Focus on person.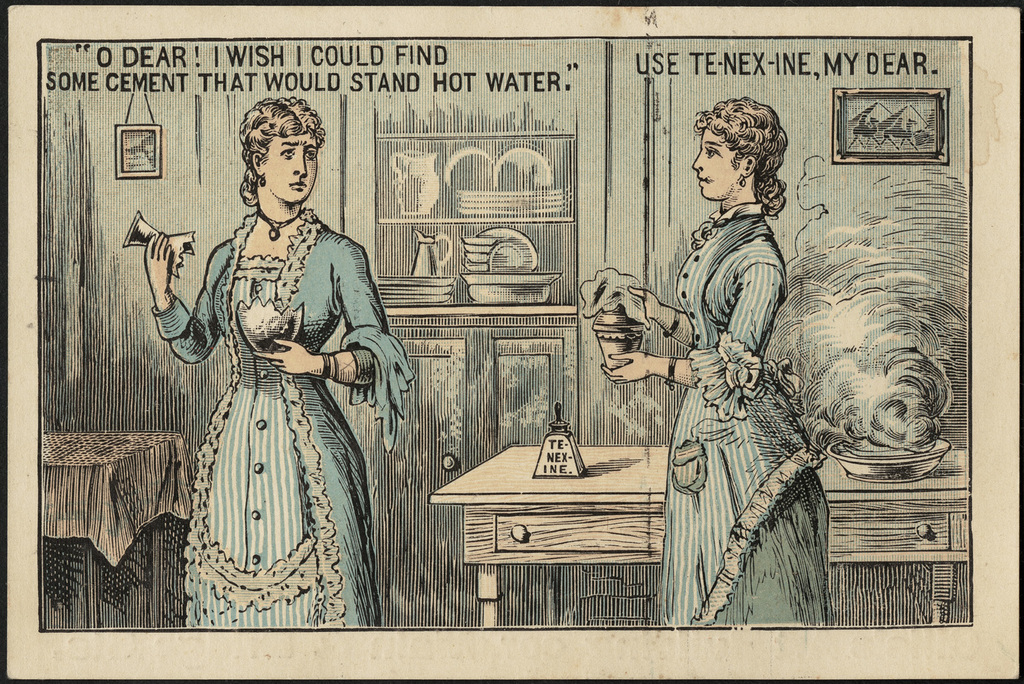
Focused at <box>598,96,835,628</box>.
